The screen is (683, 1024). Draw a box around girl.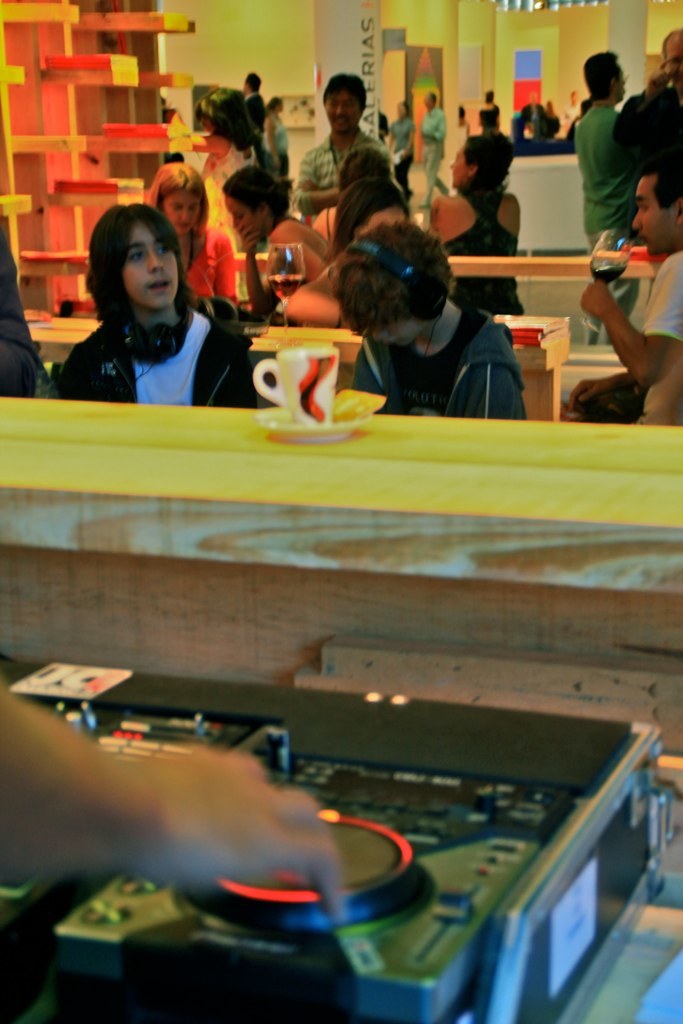
crop(145, 161, 235, 297).
